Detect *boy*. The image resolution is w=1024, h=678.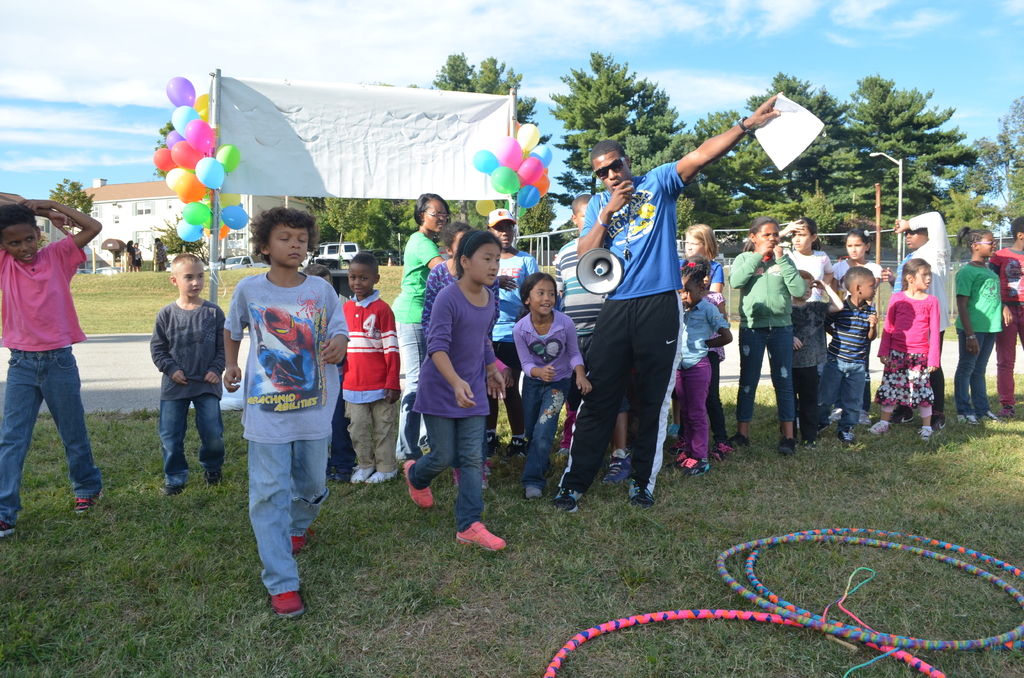
(x1=211, y1=209, x2=337, y2=608).
